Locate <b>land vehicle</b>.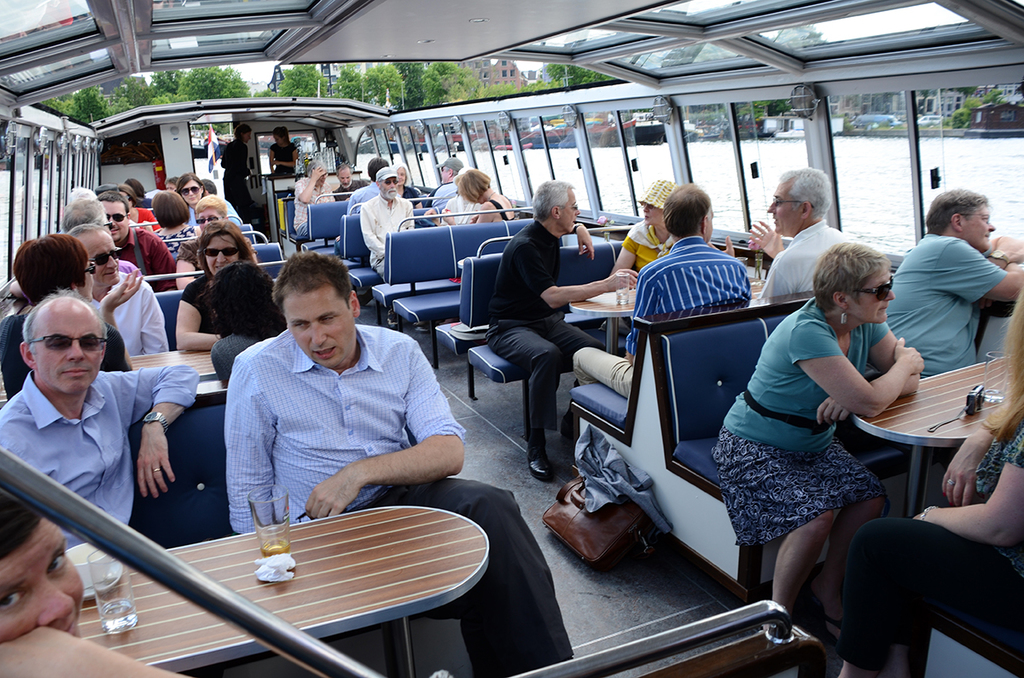
Bounding box: (x1=919, y1=115, x2=941, y2=122).
